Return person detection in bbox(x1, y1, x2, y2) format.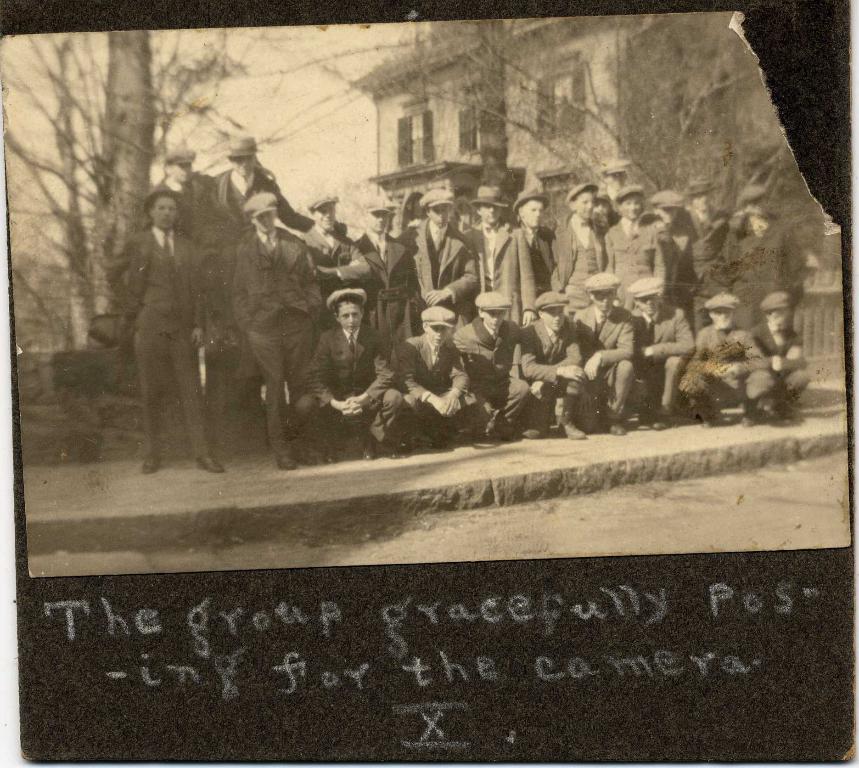
bbox(688, 291, 772, 429).
